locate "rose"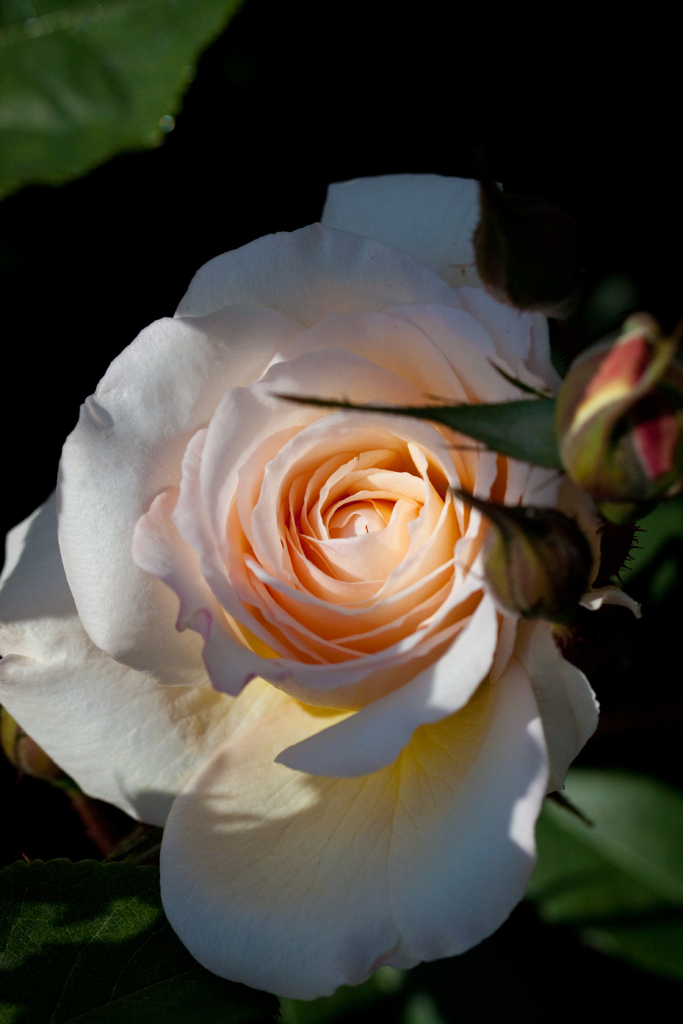
<bbox>0, 167, 602, 1005</bbox>
